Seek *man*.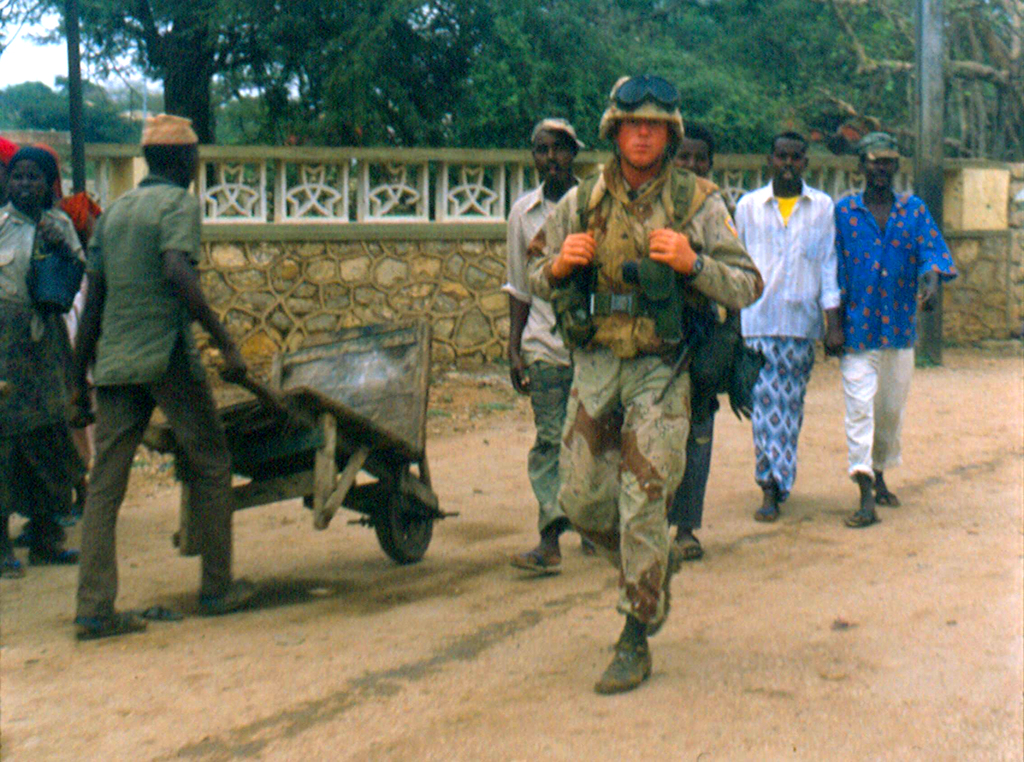
(left=735, top=129, right=845, bottom=527).
